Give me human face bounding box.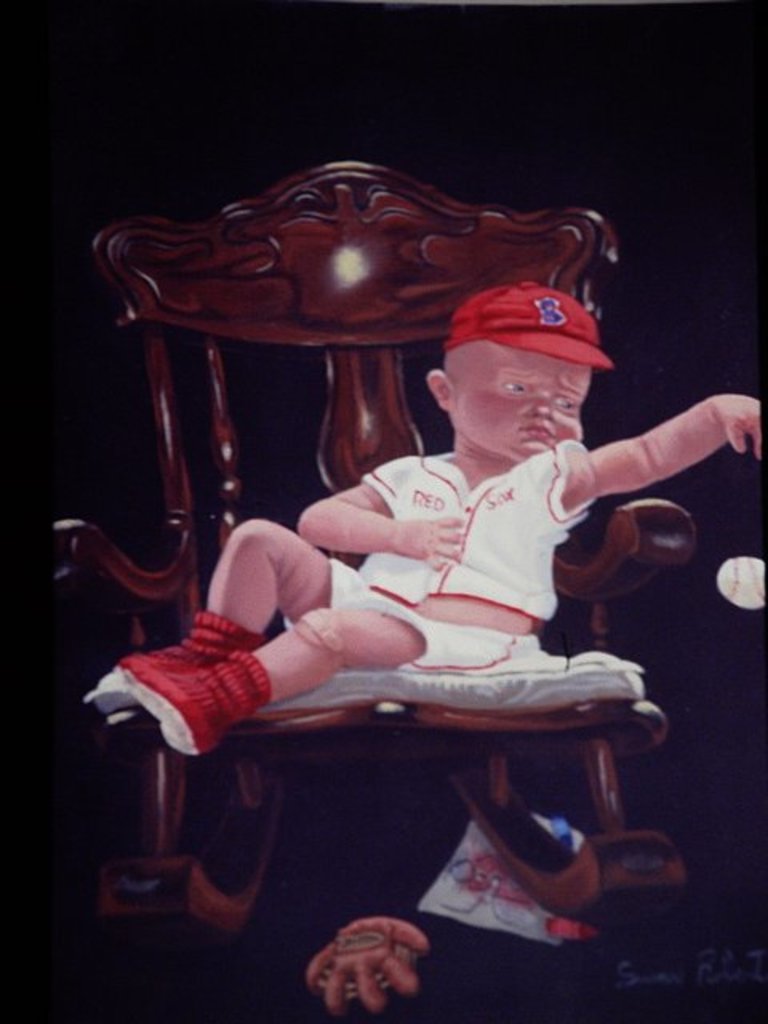
[459, 342, 592, 459].
